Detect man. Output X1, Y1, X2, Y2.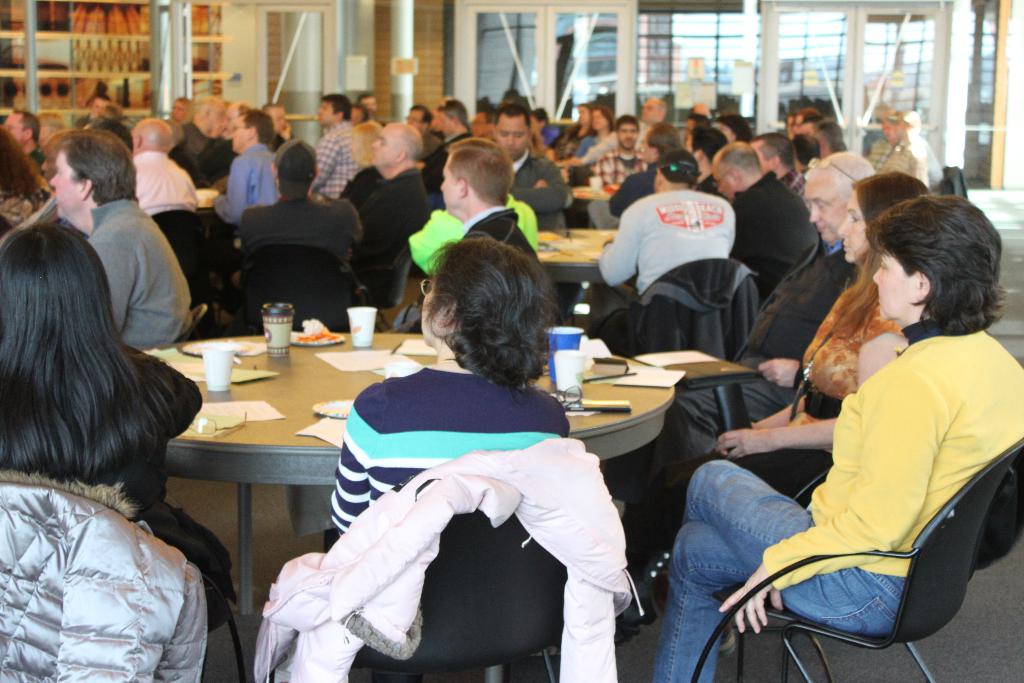
120, 110, 207, 211.
